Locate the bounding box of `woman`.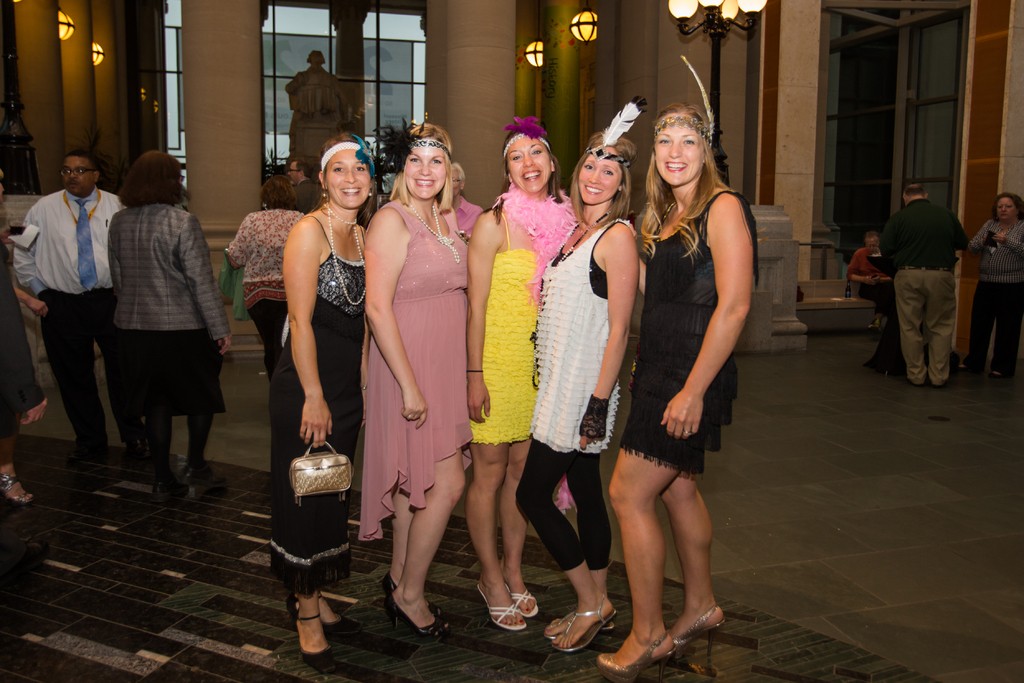
Bounding box: l=268, t=134, r=381, b=677.
